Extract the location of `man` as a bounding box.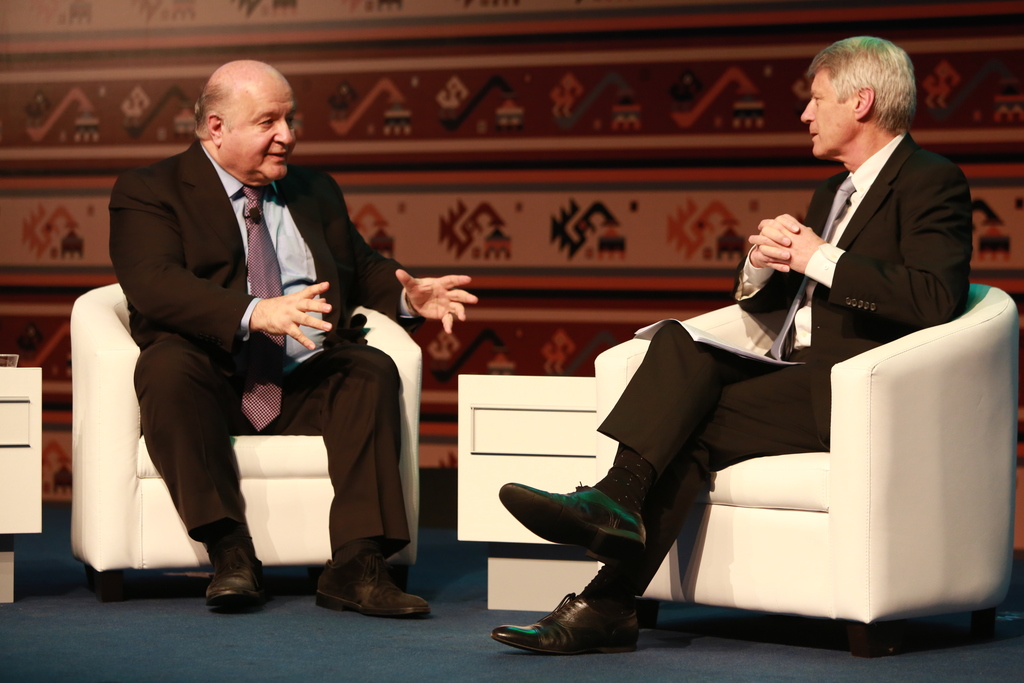
crop(84, 52, 429, 607).
